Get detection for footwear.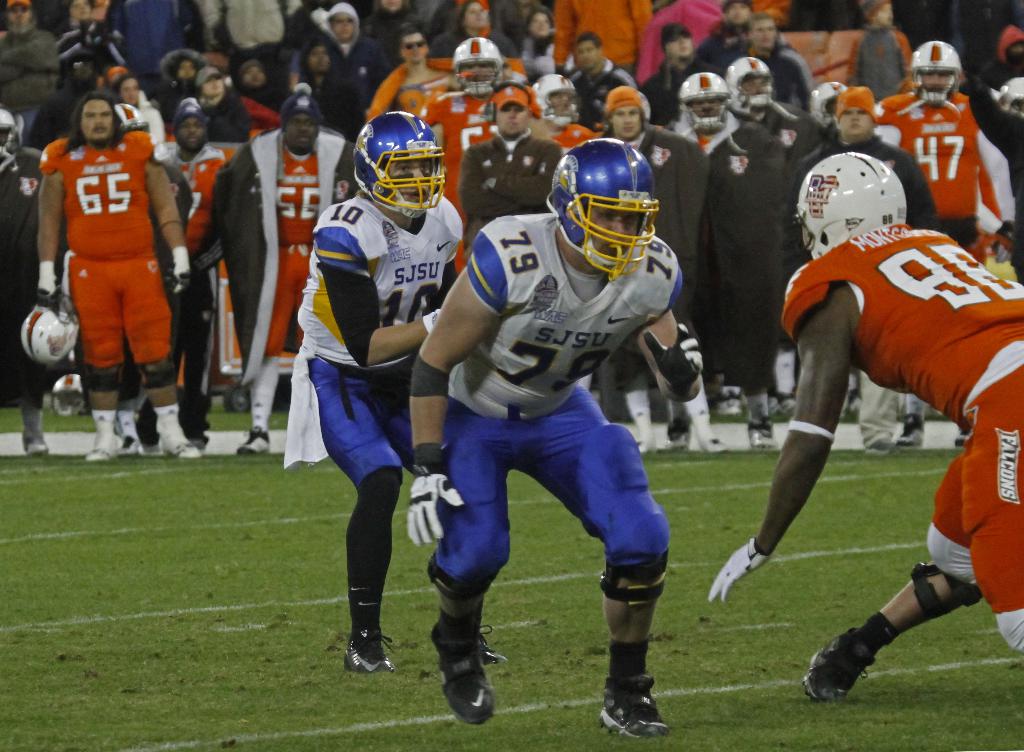
Detection: <bbox>899, 417, 921, 451</bbox>.
